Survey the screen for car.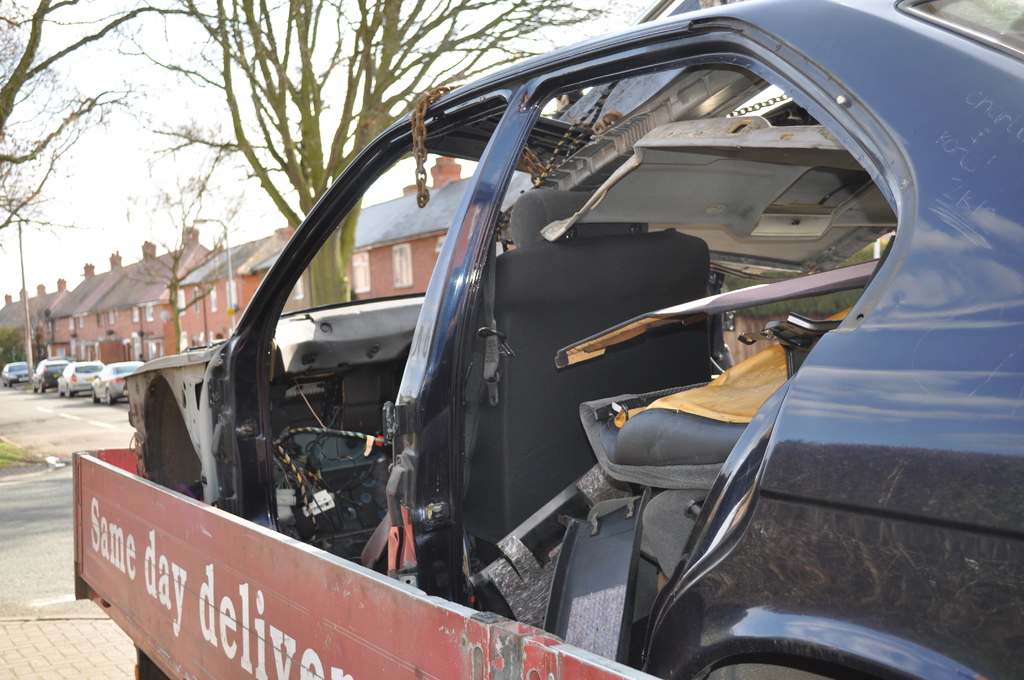
Survey found: (left=70, top=37, right=1004, bottom=679).
